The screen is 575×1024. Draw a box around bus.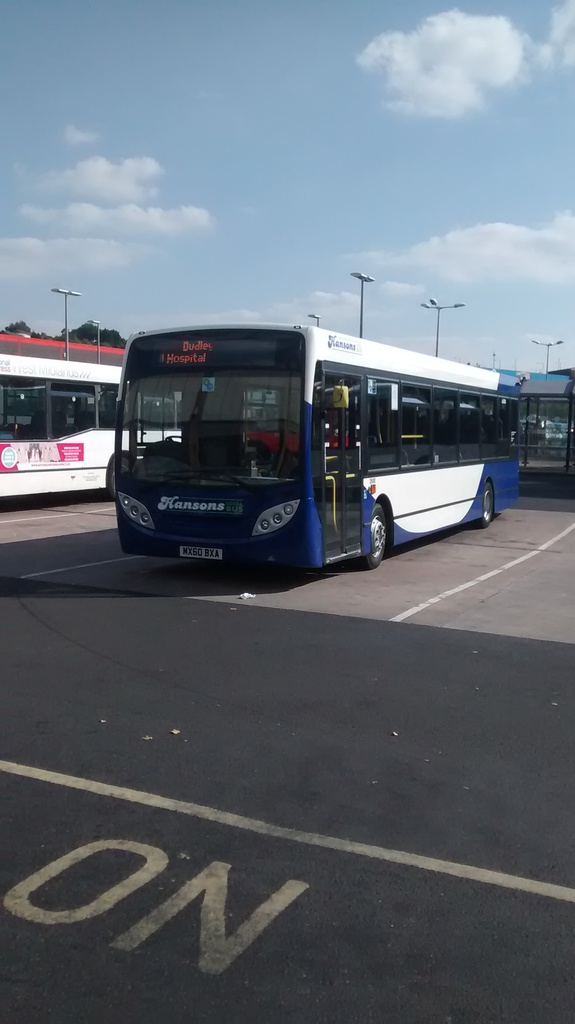
l=243, t=382, r=352, b=449.
